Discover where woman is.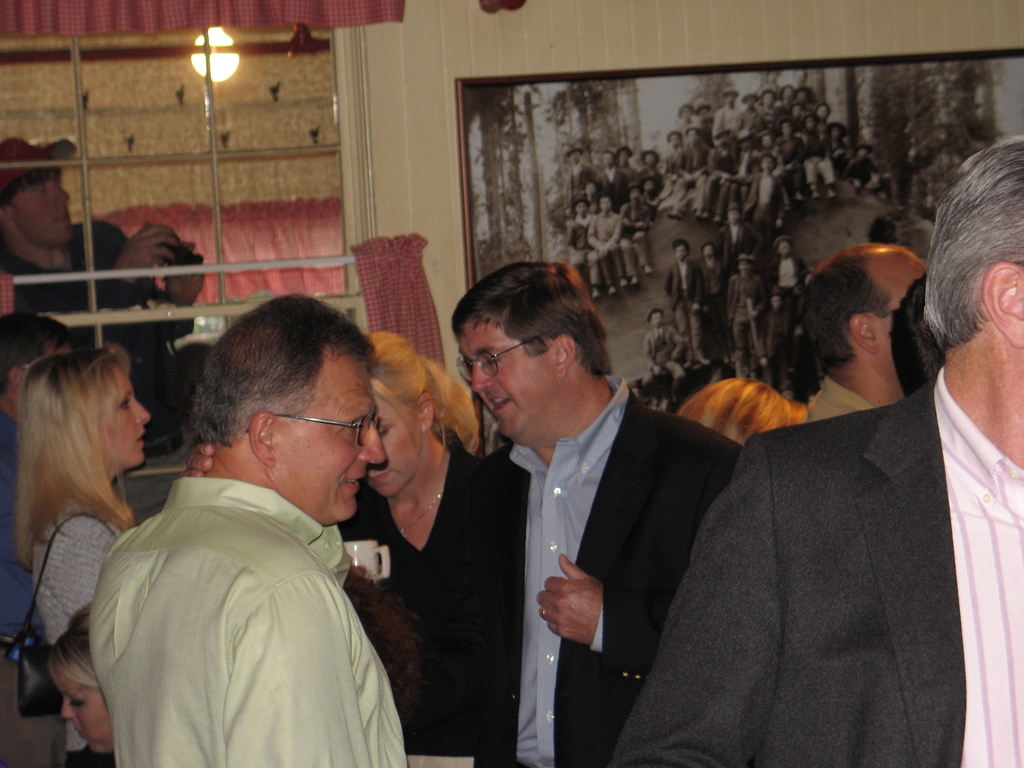
Discovered at left=42, top=600, right=115, bottom=767.
